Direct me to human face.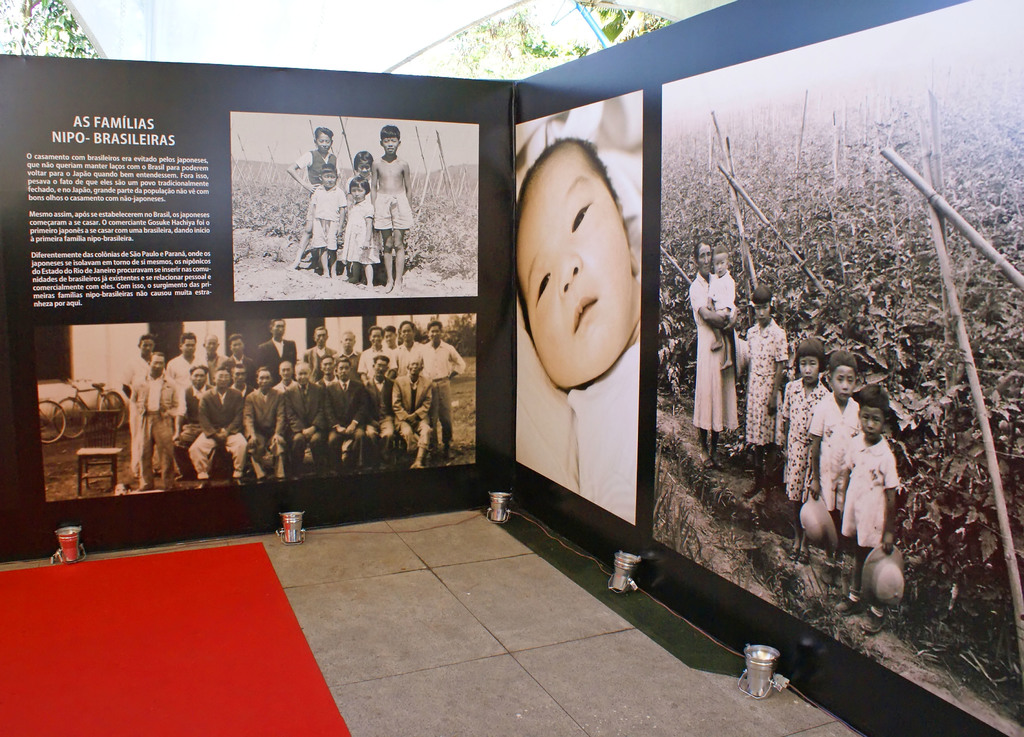
Direction: bbox(385, 136, 399, 157).
